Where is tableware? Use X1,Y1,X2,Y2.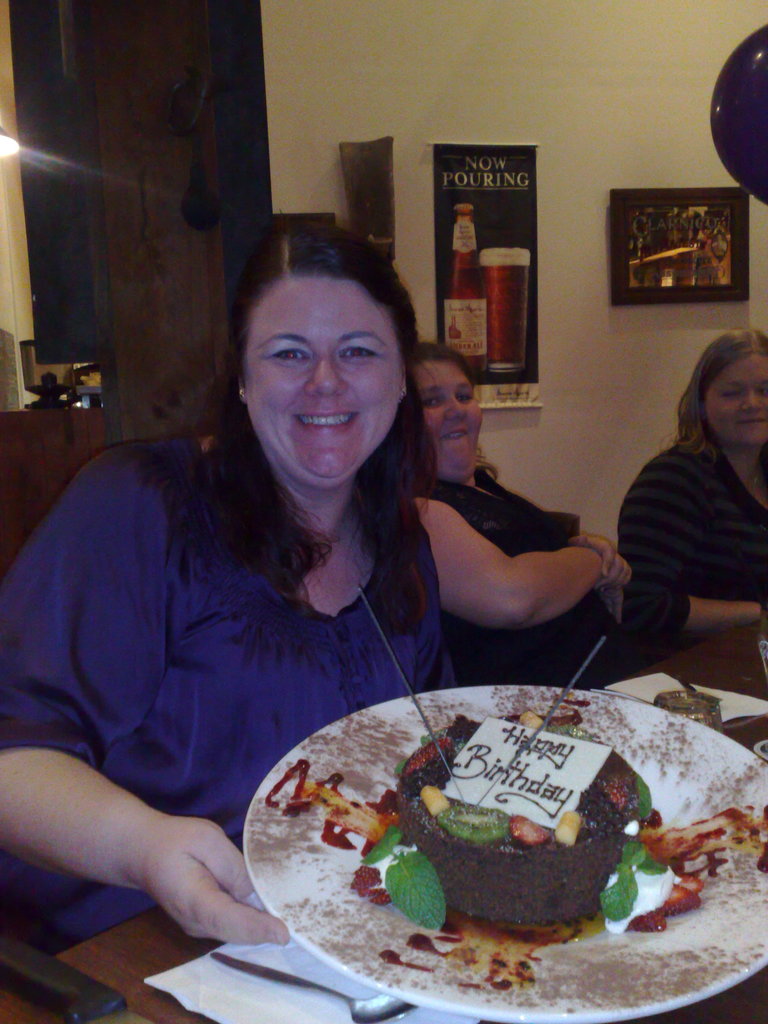
651,683,730,740.
